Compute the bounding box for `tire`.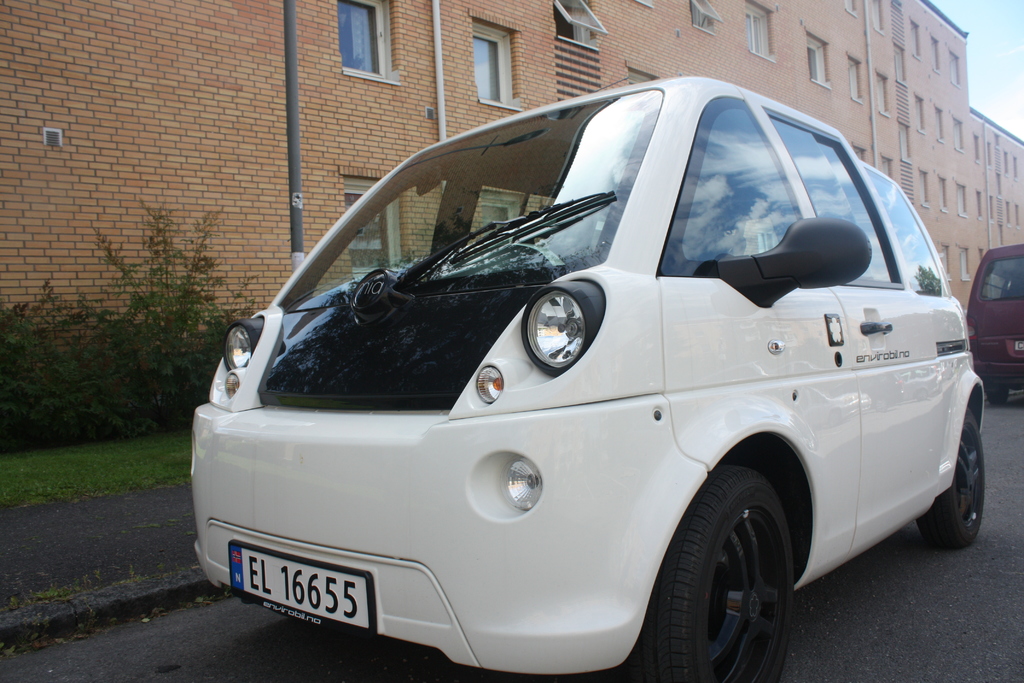
(left=980, top=379, right=1011, bottom=406).
